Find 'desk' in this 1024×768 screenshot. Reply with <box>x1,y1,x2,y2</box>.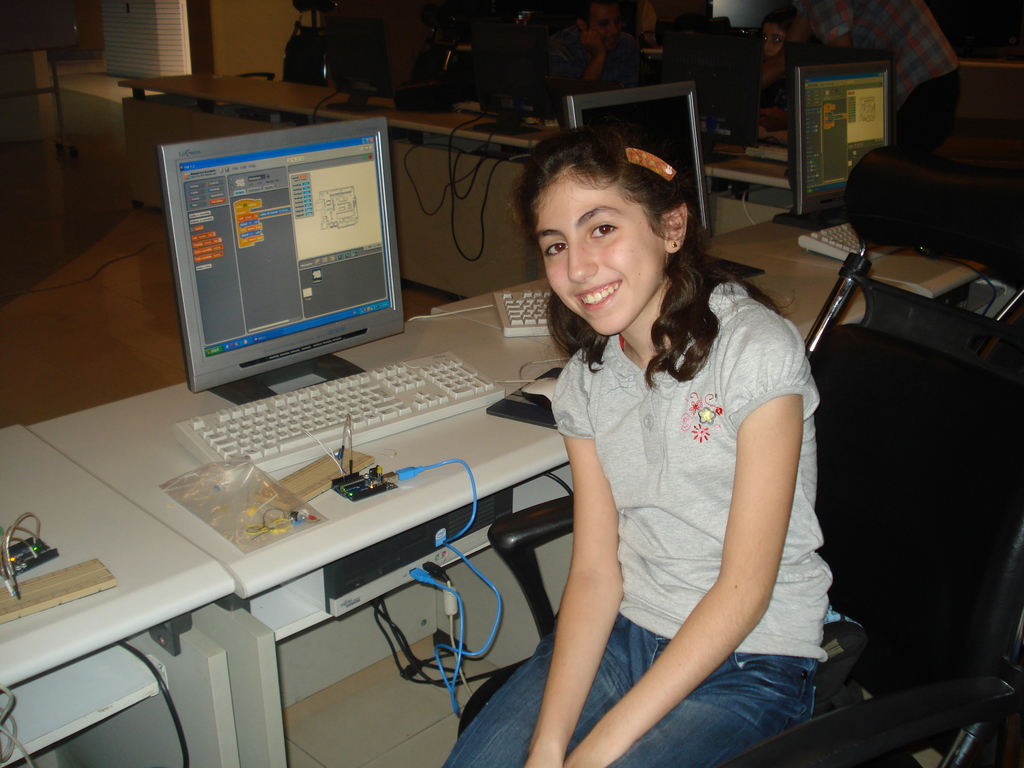
<box>18,212,948,737</box>.
